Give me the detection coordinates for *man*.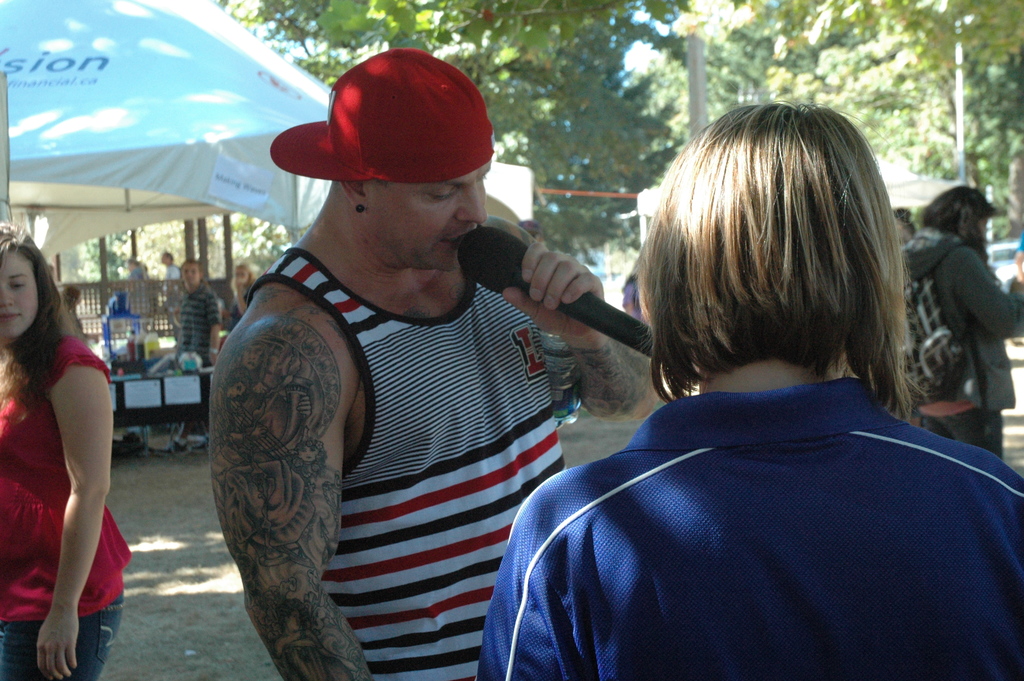
{"left": 154, "top": 247, "right": 183, "bottom": 284}.
